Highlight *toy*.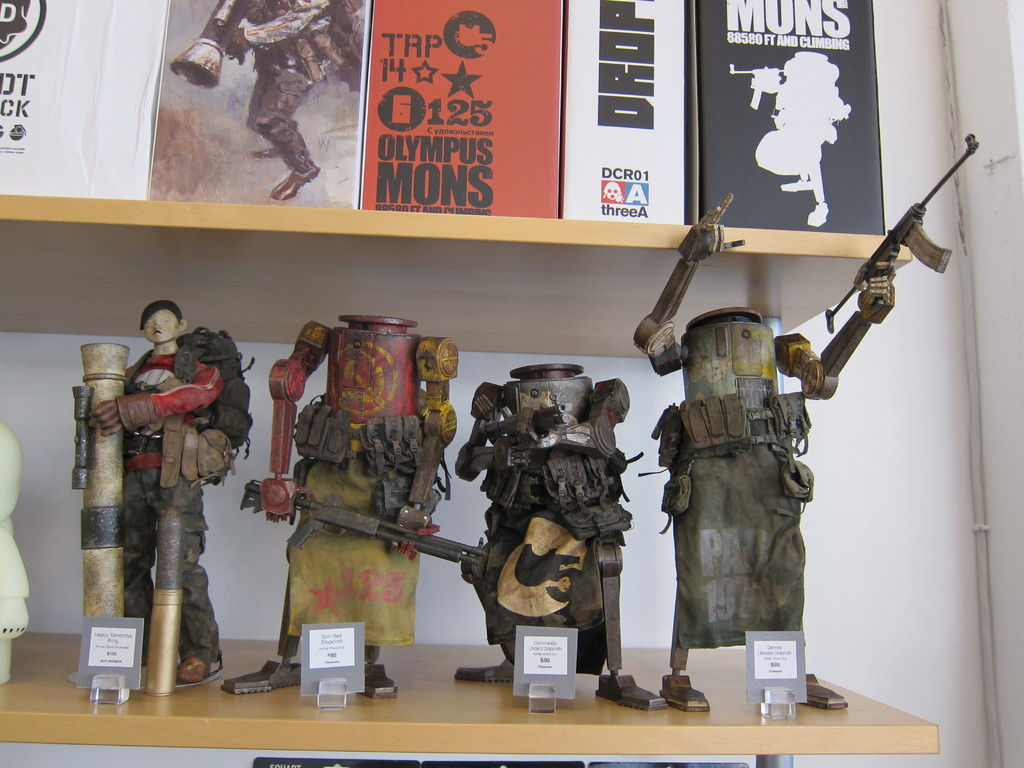
Highlighted region: 824, 126, 984, 336.
